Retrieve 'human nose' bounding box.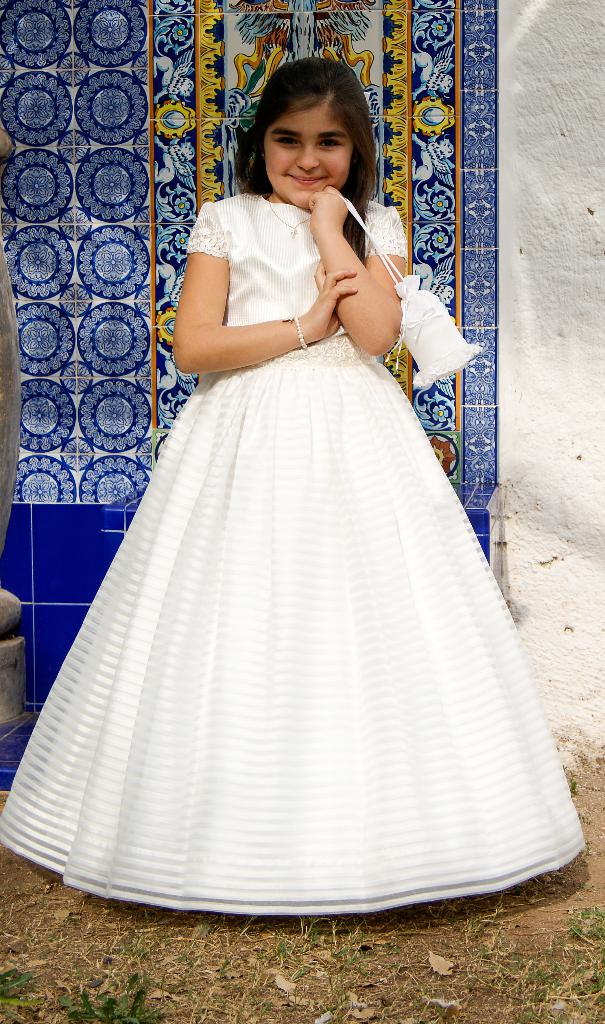
Bounding box: <box>300,147,319,169</box>.
